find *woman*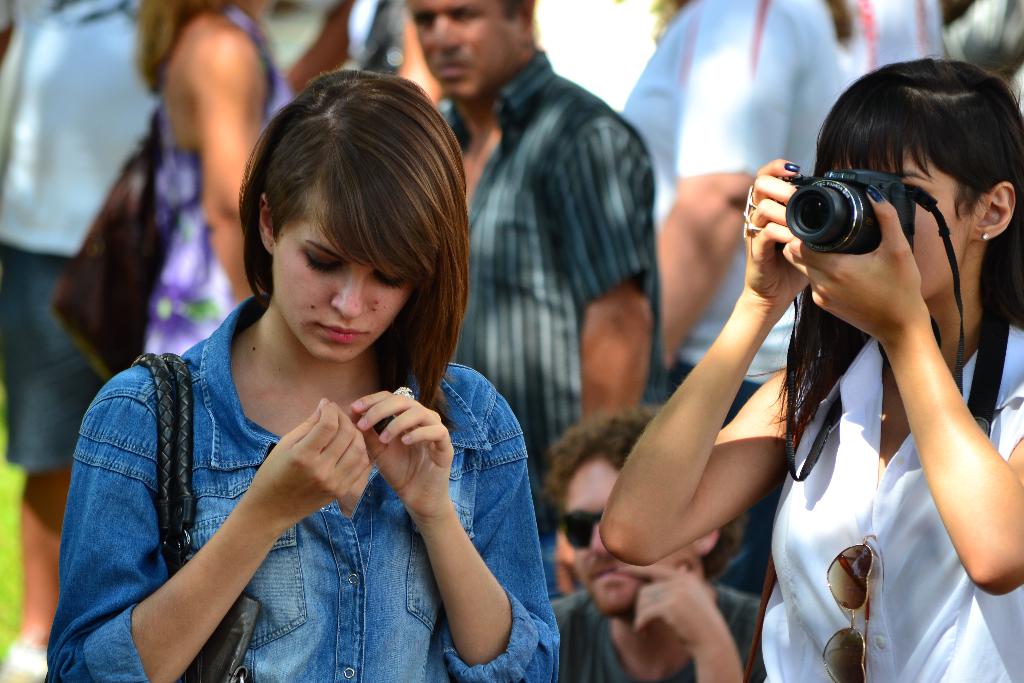
x1=135 y1=0 x2=295 y2=357
